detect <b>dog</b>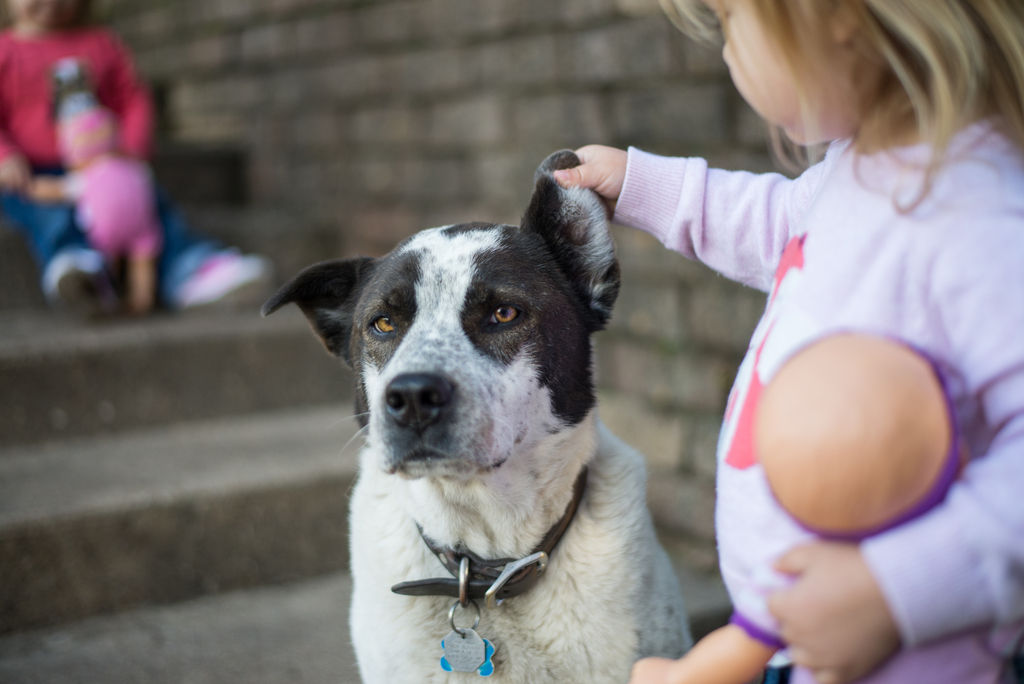
left=257, top=149, right=699, bottom=683
